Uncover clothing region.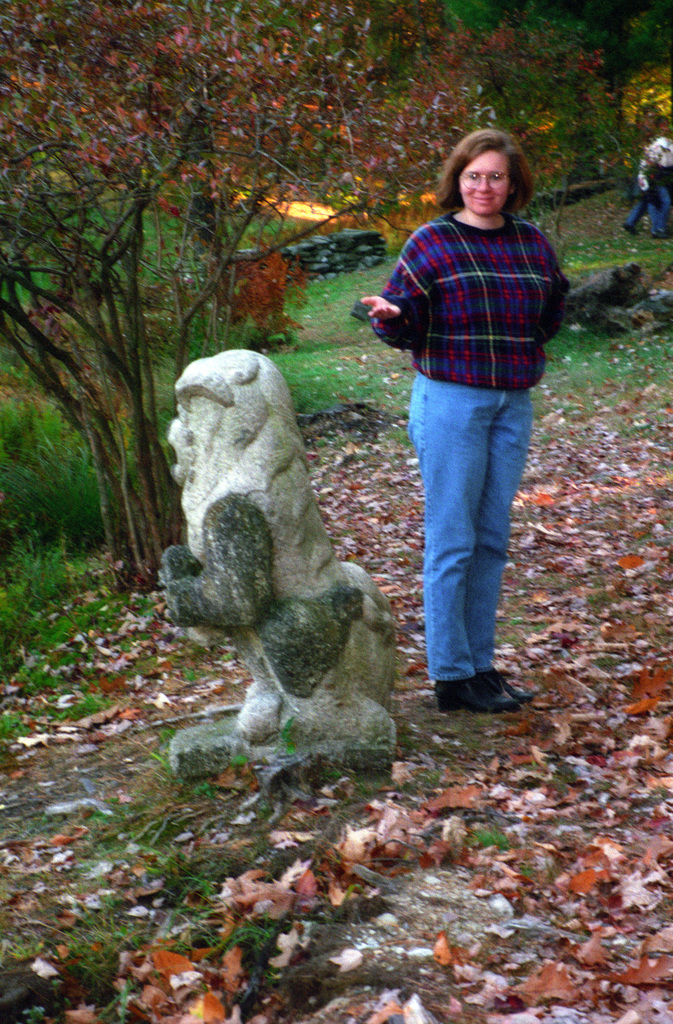
Uncovered: box(374, 211, 569, 676).
